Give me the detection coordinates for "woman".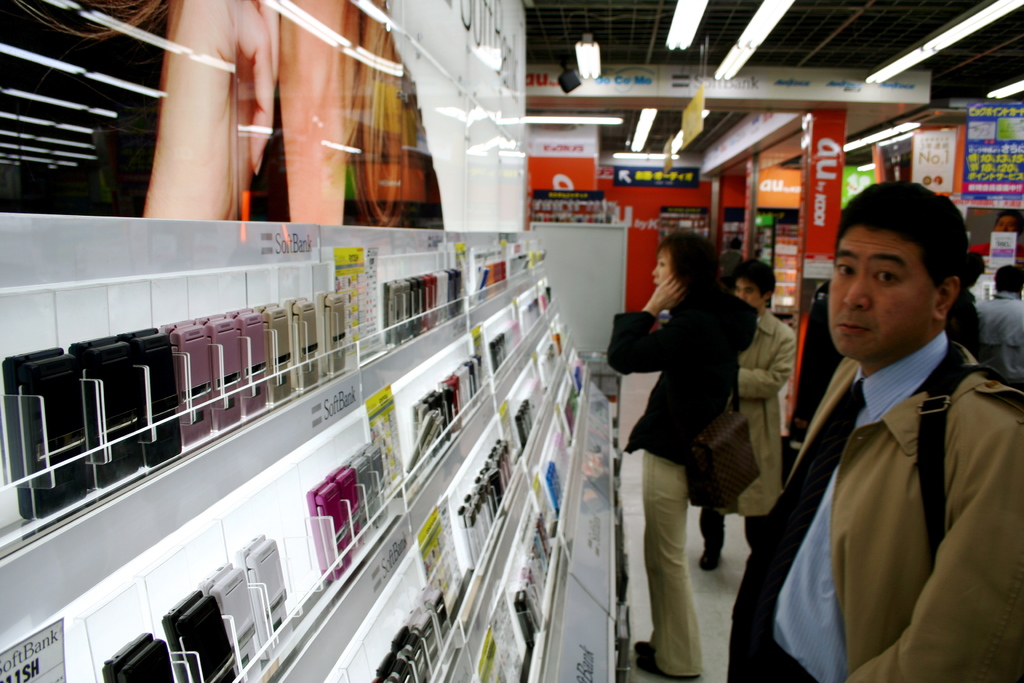
l=599, t=231, r=763, b=675.
